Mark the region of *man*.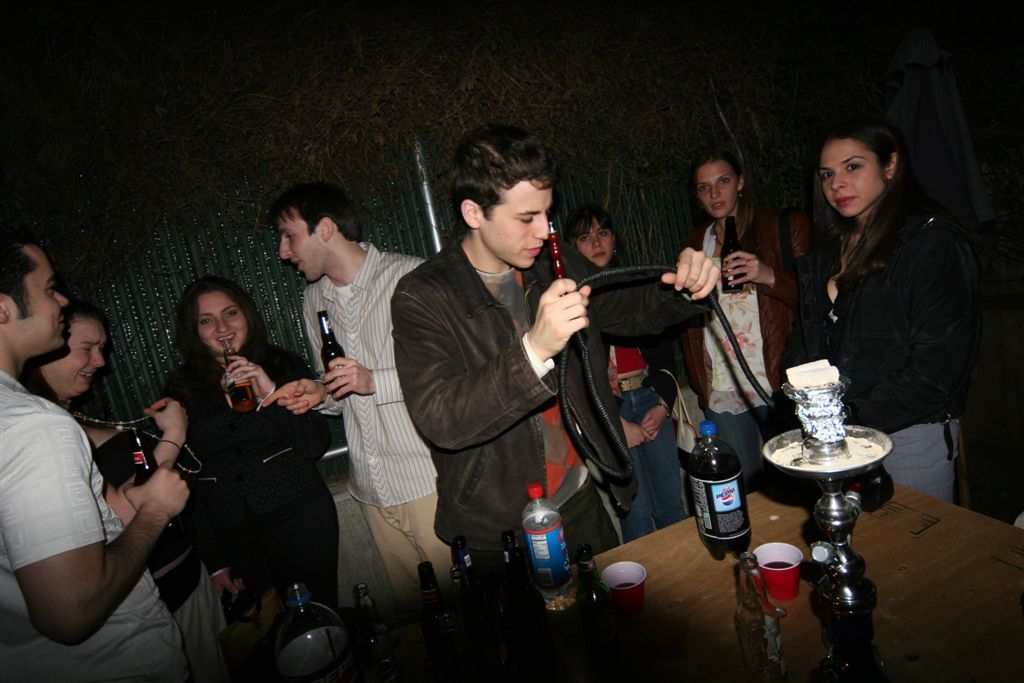
Region: x1=386 y1=118 x2=718 y2=601.
